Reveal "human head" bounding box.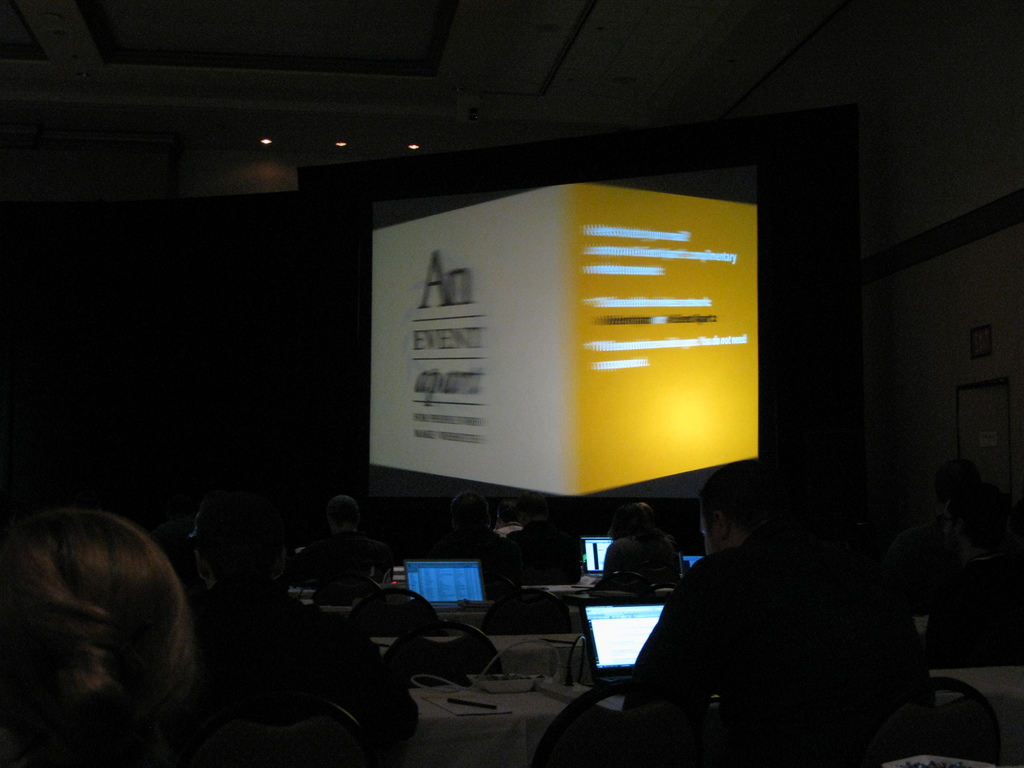
Revealed: [left=520, top=491, right=552, bottom=525].
